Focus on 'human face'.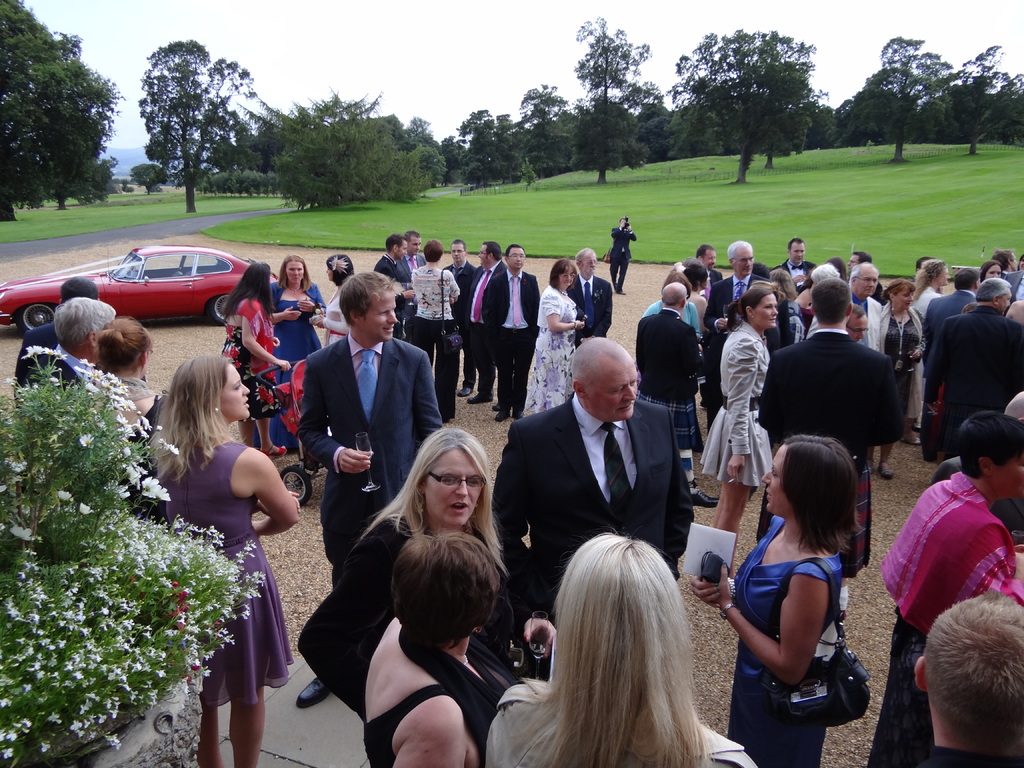
Focused at pyautogui.locateOnScreen(1001, 291, 1014, 312).
